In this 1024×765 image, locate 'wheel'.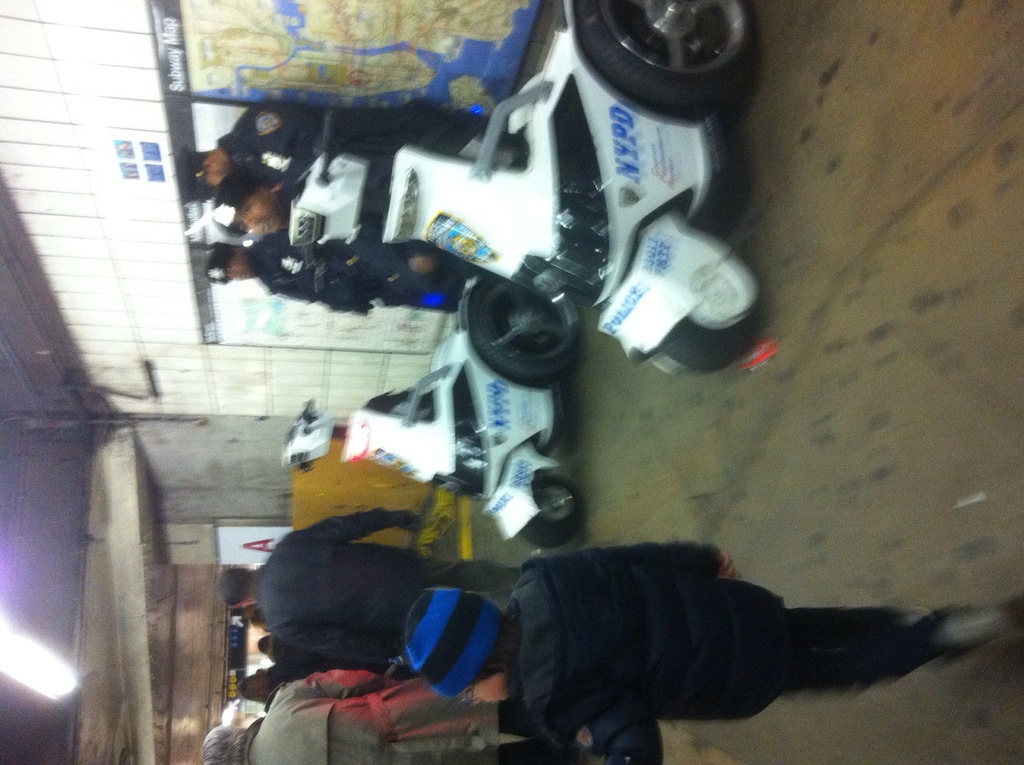
Bounding box: 456,277,580,376.
